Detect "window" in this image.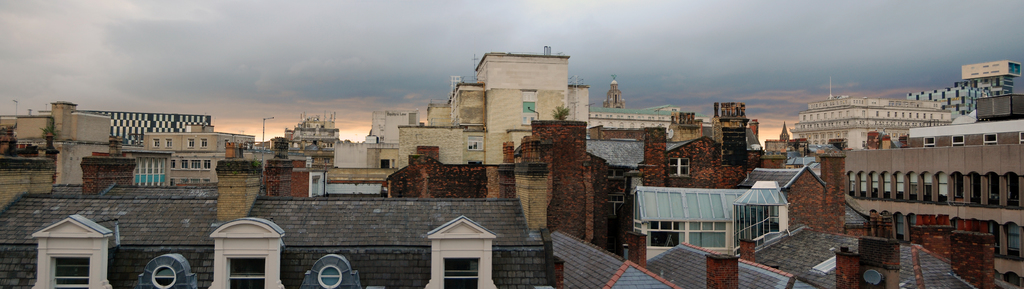
Detection: left=666, top=156, right=690, bottom=176.
